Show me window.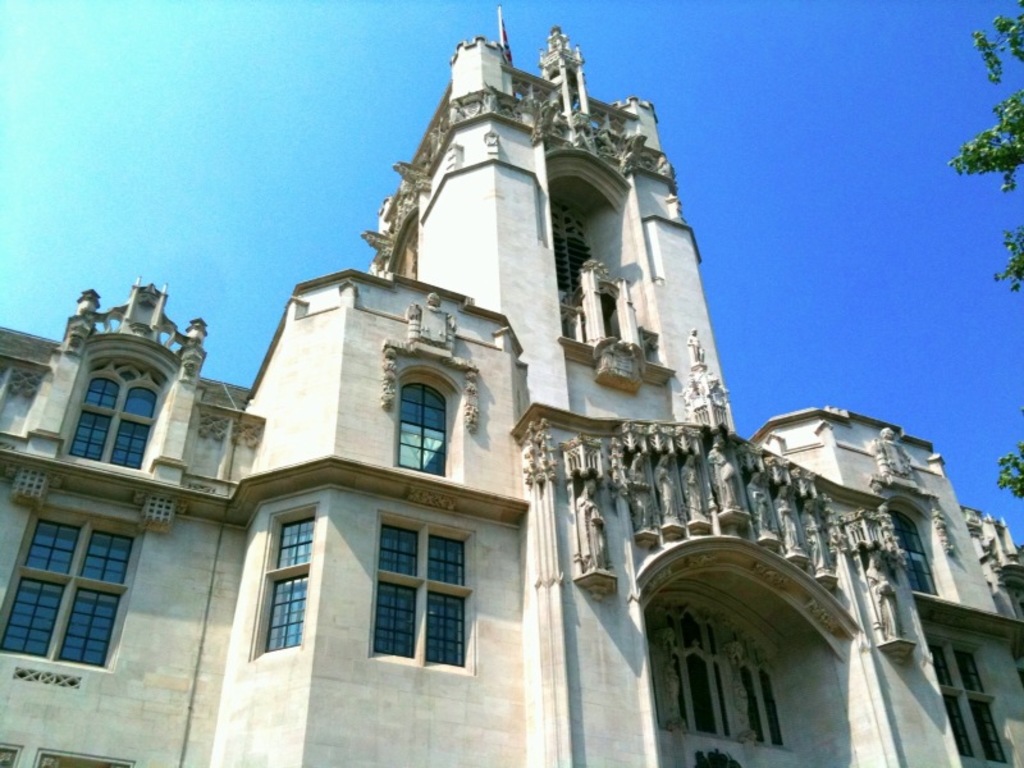
window is here: BBox(394, 370, 452, 477).
